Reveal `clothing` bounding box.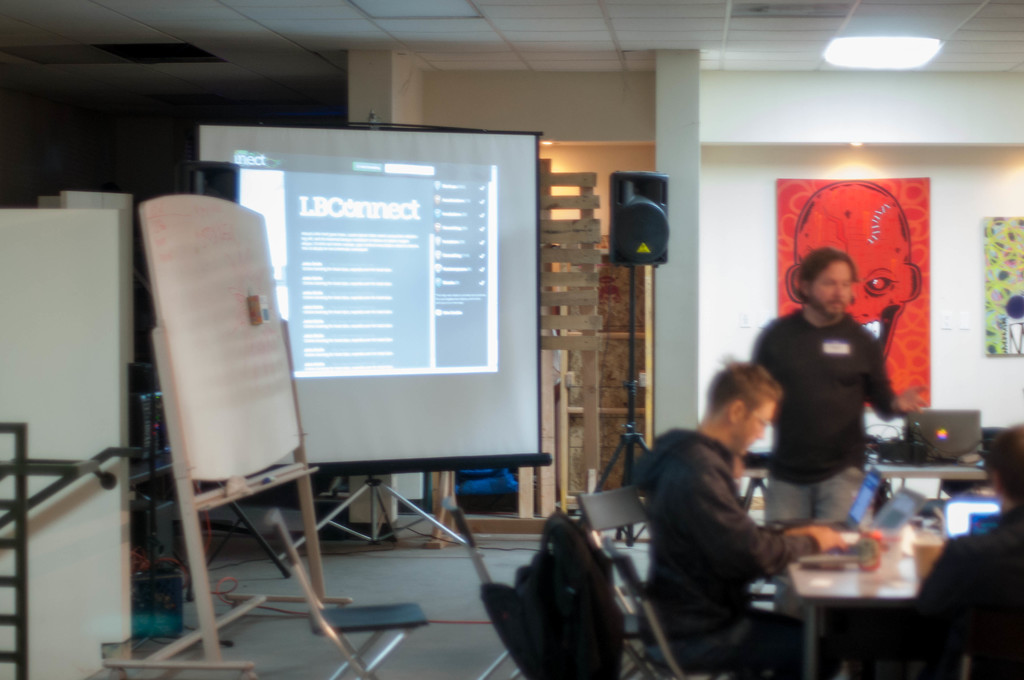
Revealed: [left=755, top=271, right=913, bottom=537].
